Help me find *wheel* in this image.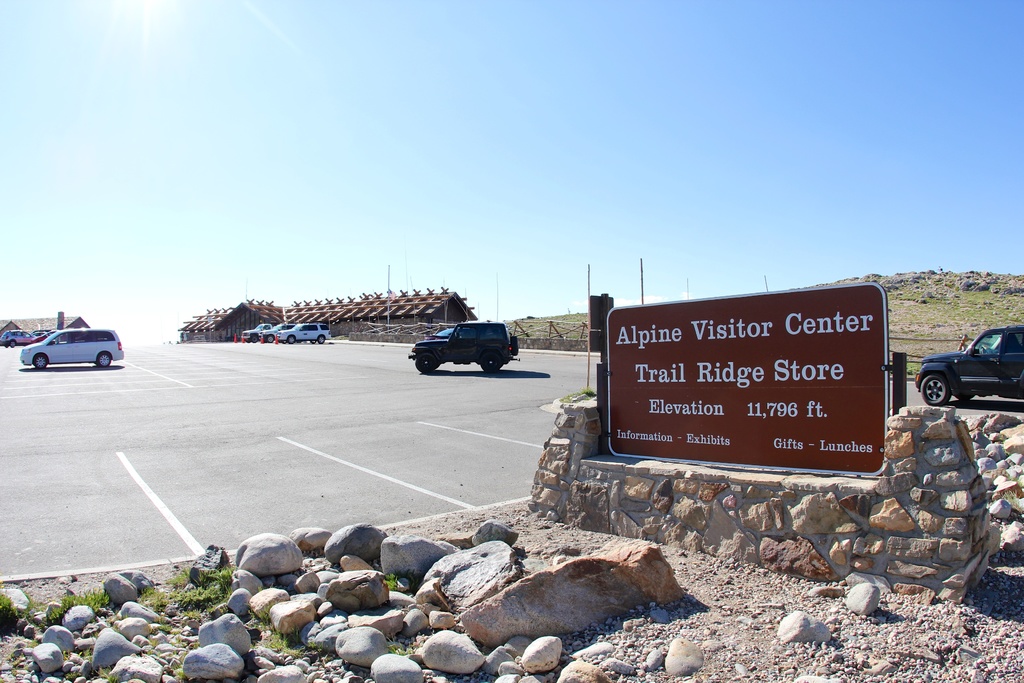
Found it: <box>978,347,986,357</box>.
